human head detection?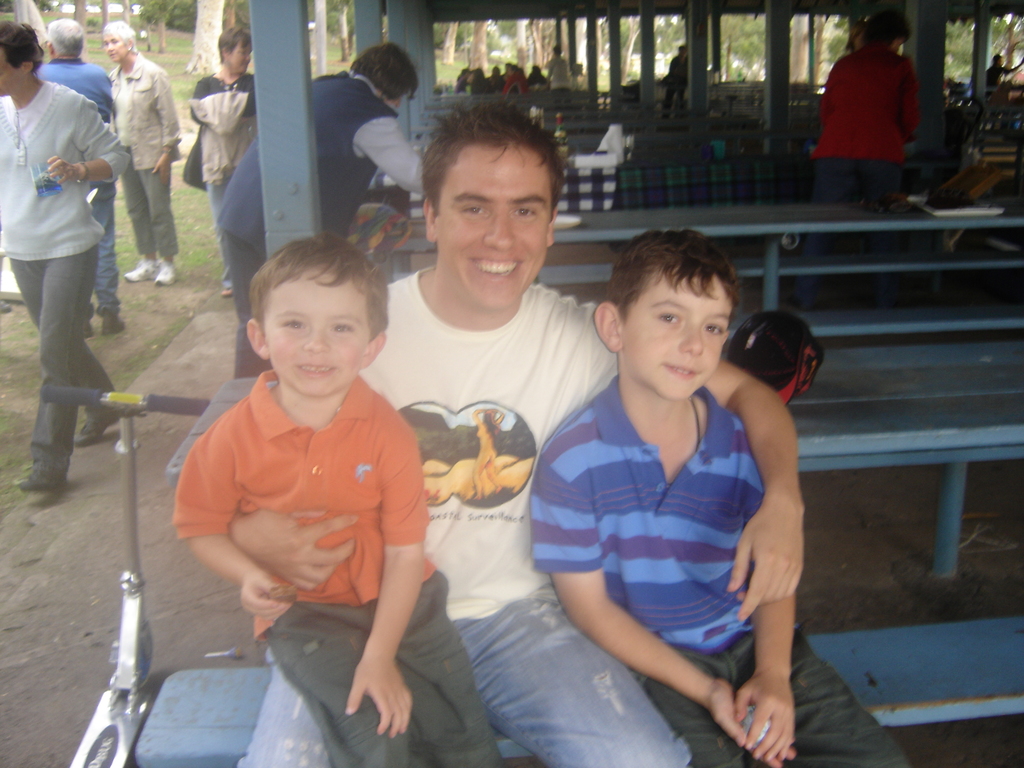
bbox=(355, 42, 419, 109)
